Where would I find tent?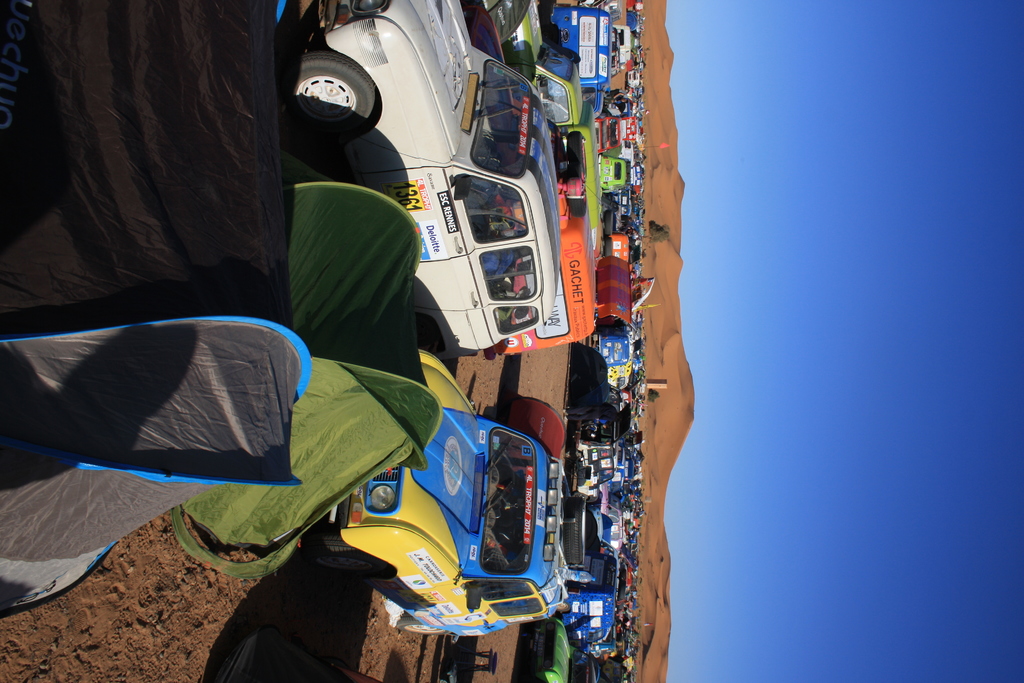
At x1=168, y1=98, x2=455, y2=573.
